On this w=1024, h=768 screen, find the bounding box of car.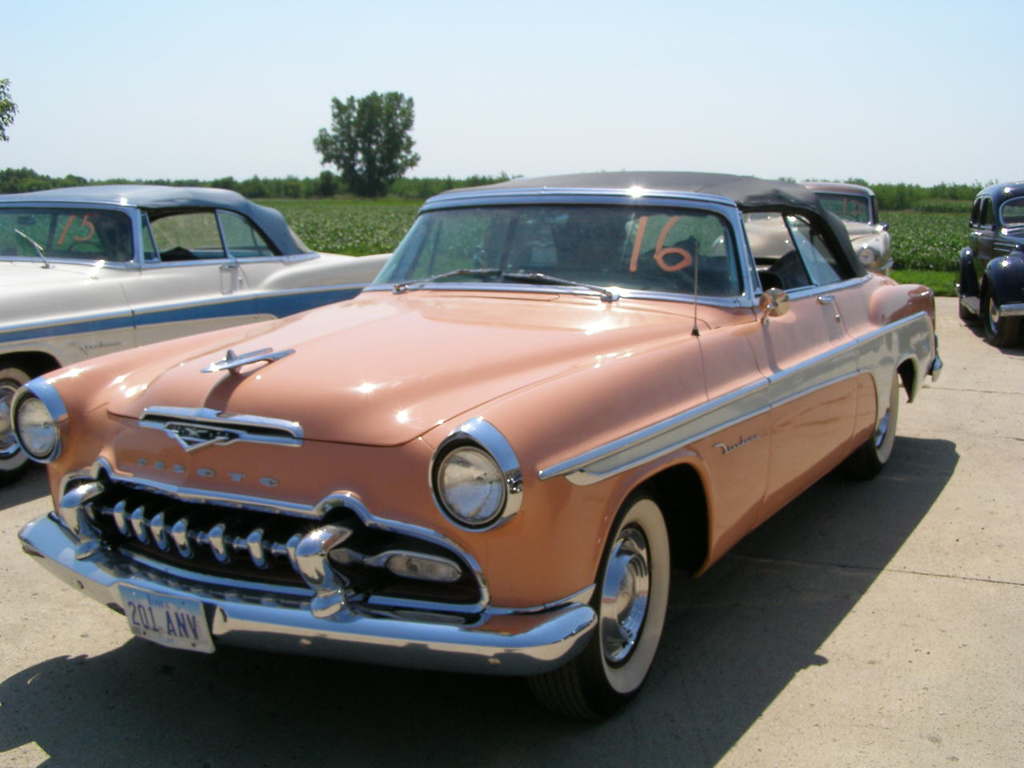
Bounding box: pyautogui.locateOnScreen(958, 178, 1023, 345).
